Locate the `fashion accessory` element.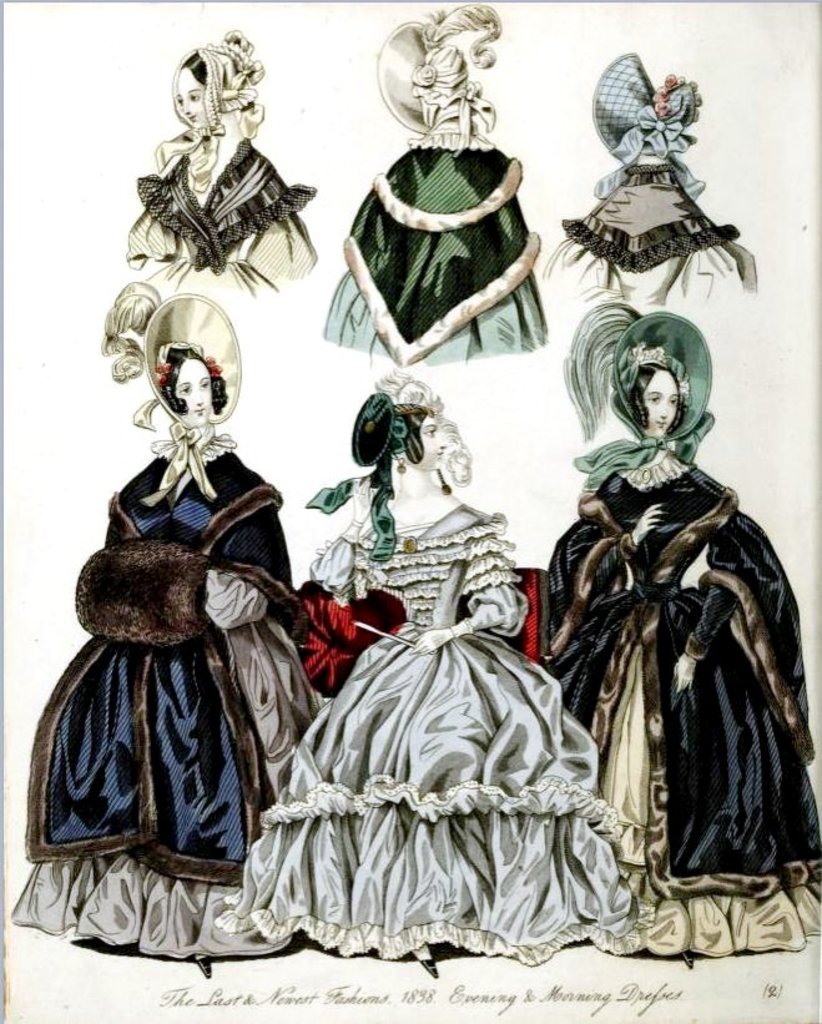
Element bbox: (373,2,504,160).
